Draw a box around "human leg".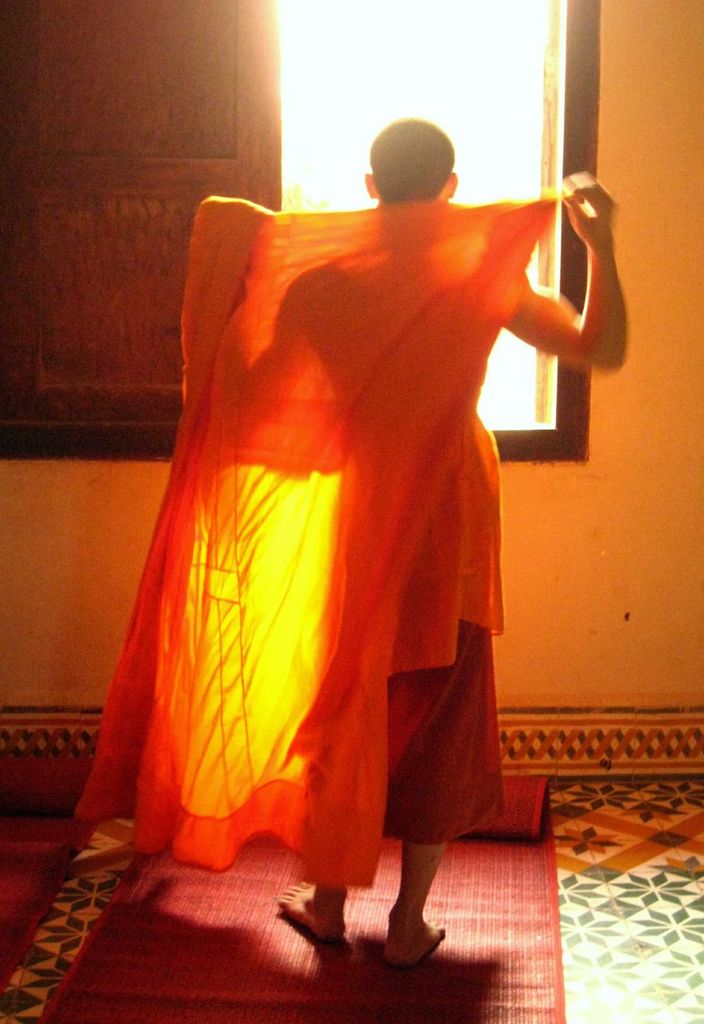
Rect(285, 871, 344, 934).
